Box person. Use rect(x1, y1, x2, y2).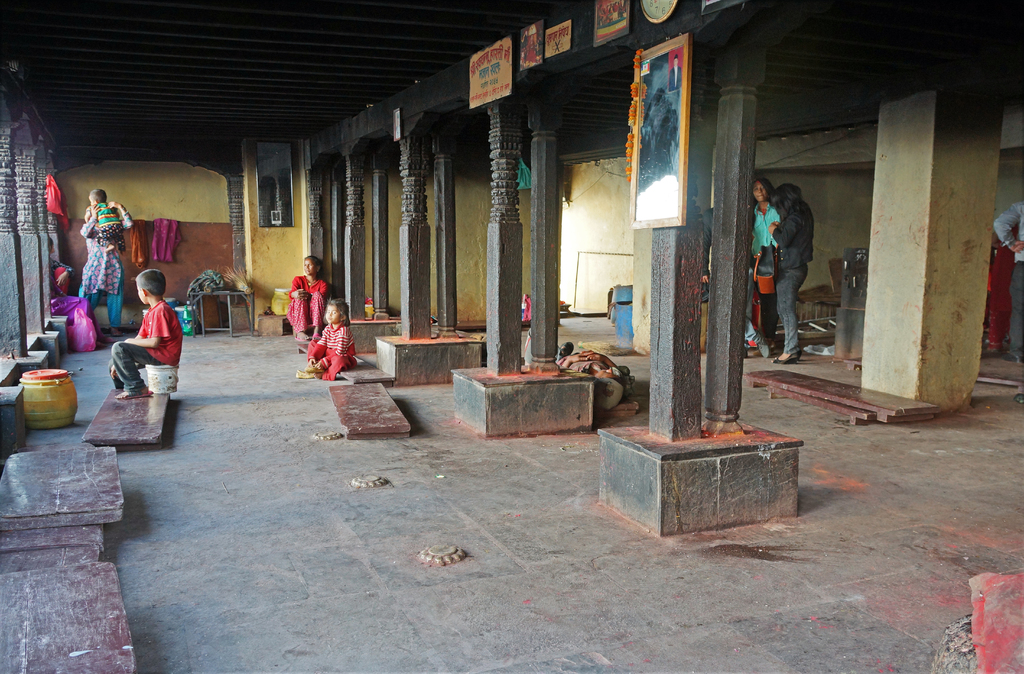
rect(290, 252, 330, 342).
